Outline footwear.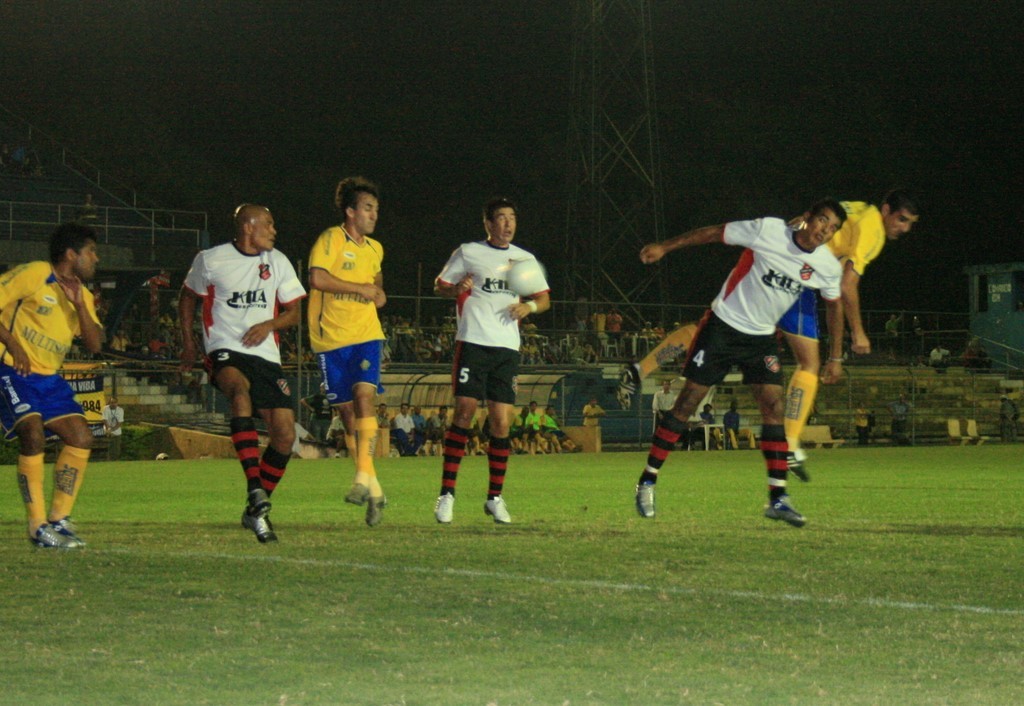
Outline: [433,490,454,523].
